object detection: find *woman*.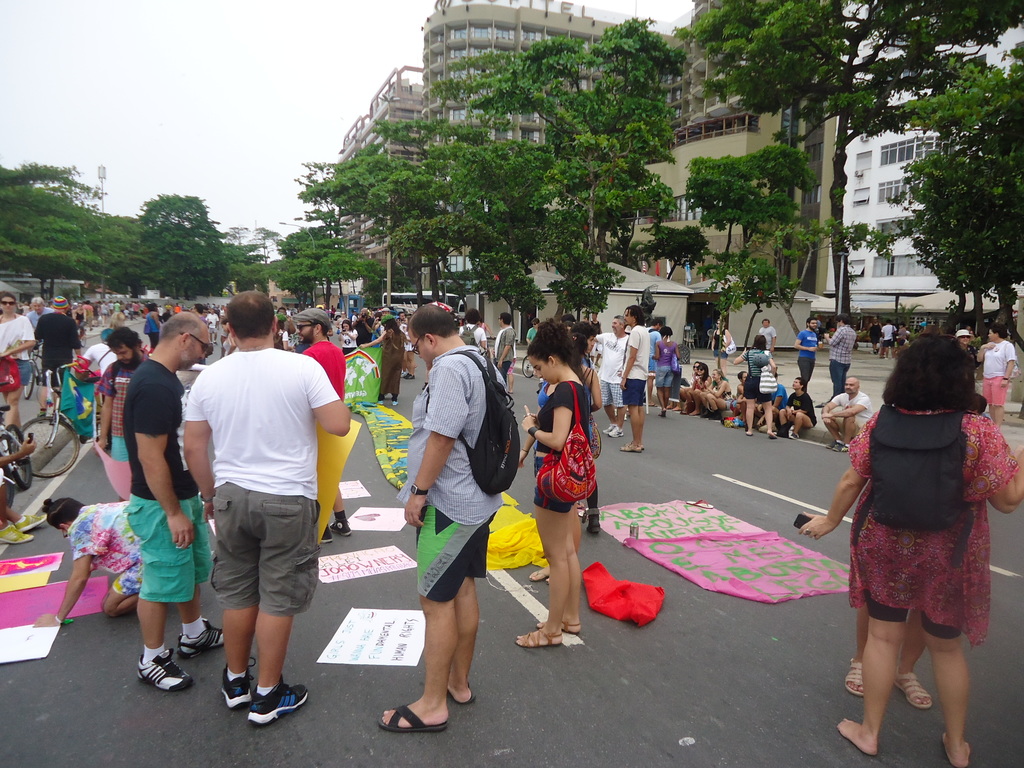
<bbox>680, 360, 698, 410</bbox>.
